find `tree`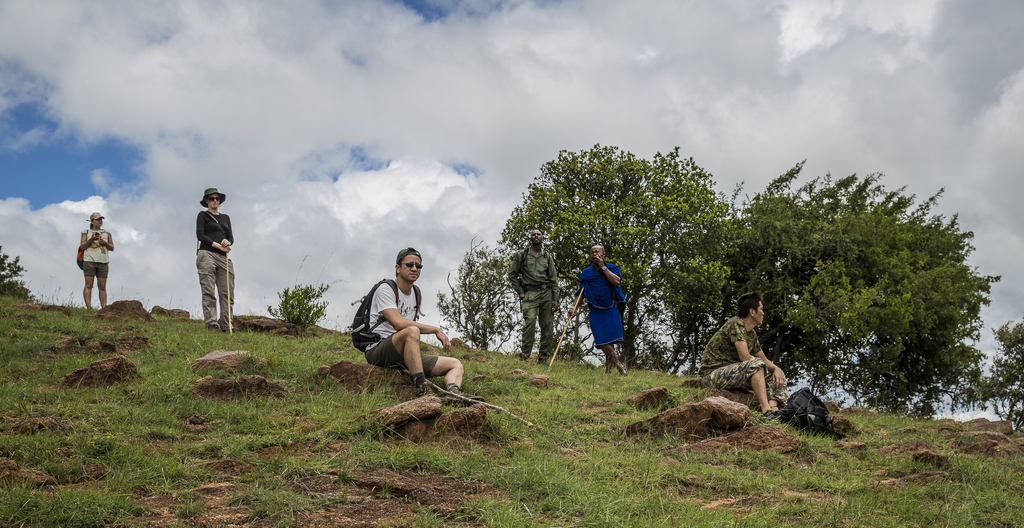
(681,160,1010,436)
